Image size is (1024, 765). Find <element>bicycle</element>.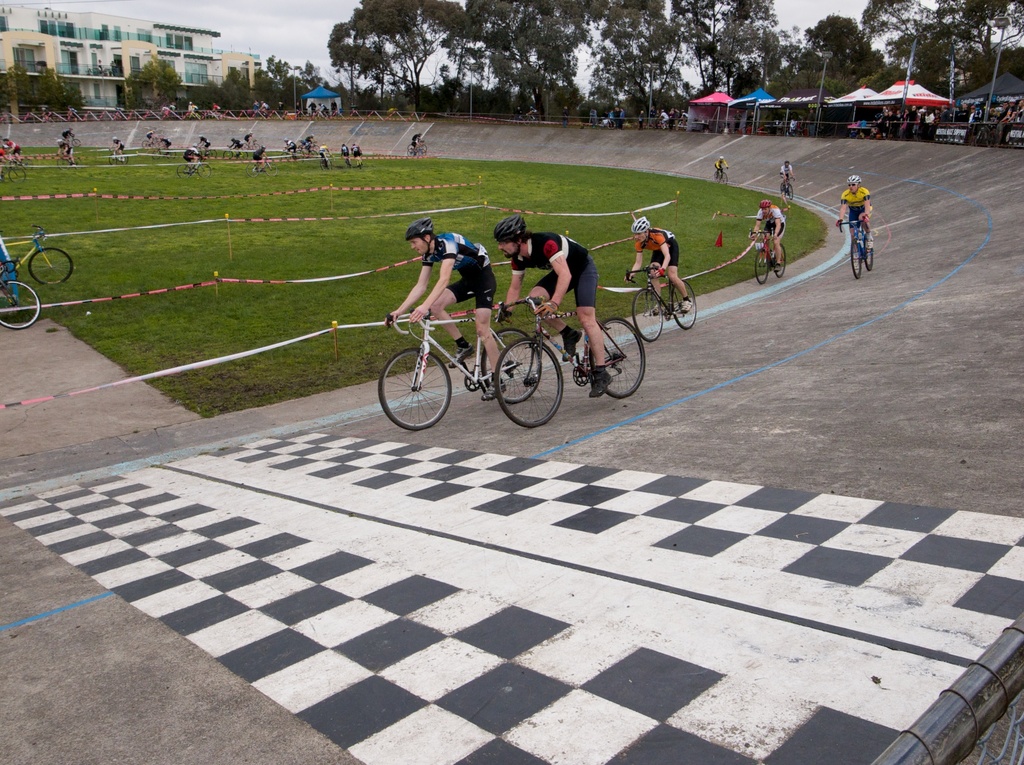
left=295, top=147, right=317, bottom=160.
